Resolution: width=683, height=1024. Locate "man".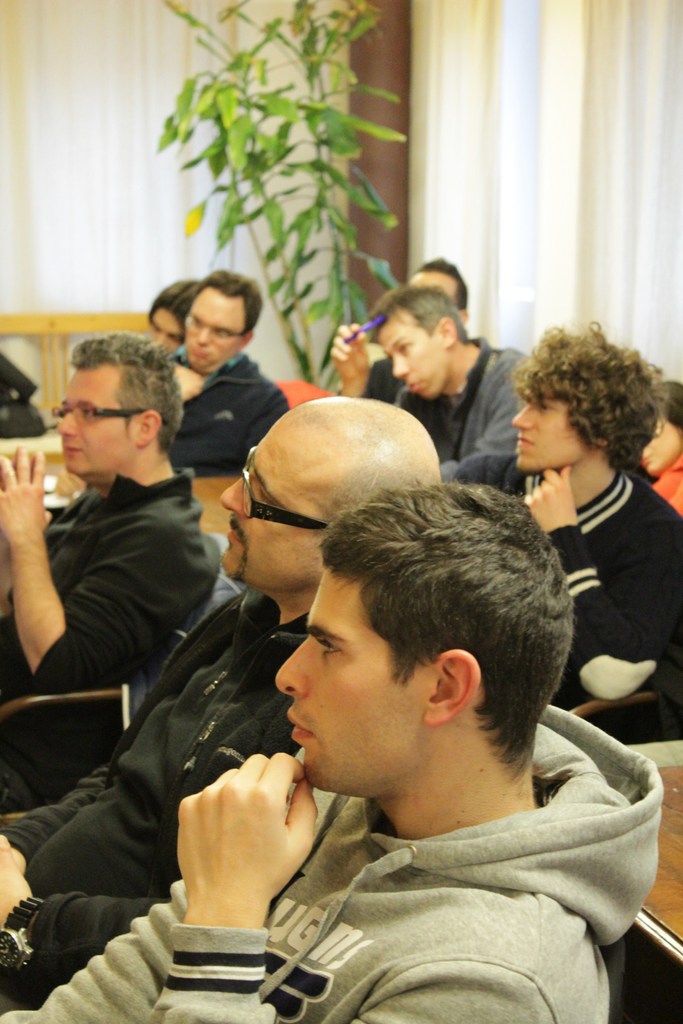
{"x1": 490, "y1": 316, "x2": 680, "y2": 728}.
